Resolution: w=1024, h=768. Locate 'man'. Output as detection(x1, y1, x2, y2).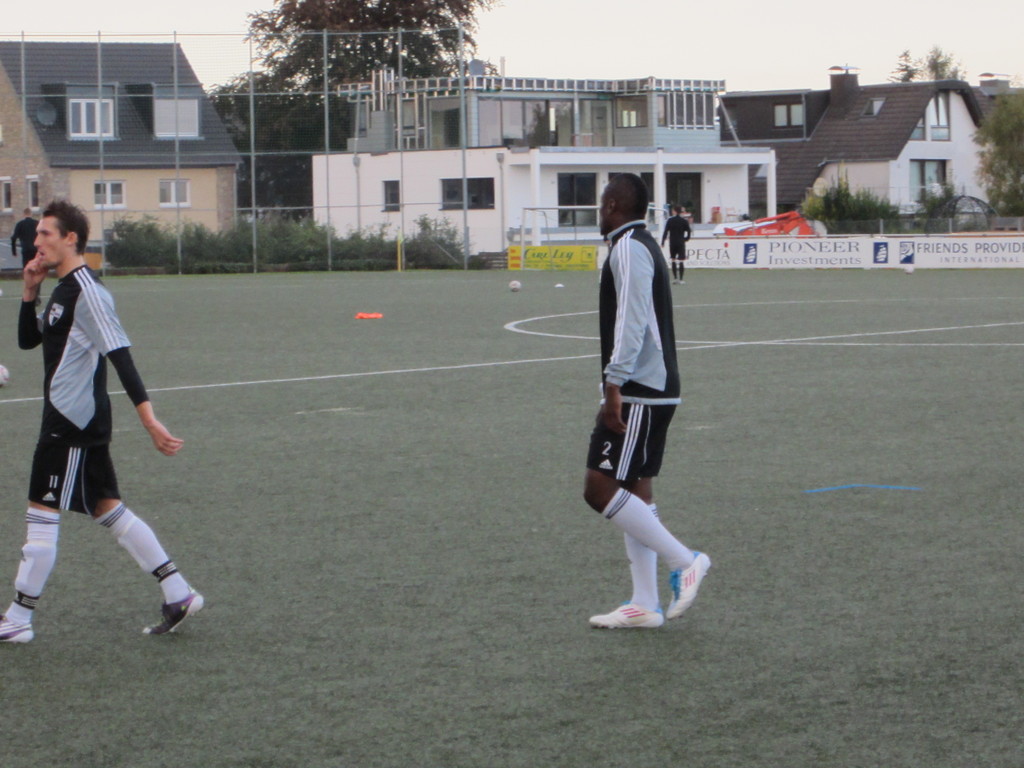
detection(0, 193, 206, 644).
